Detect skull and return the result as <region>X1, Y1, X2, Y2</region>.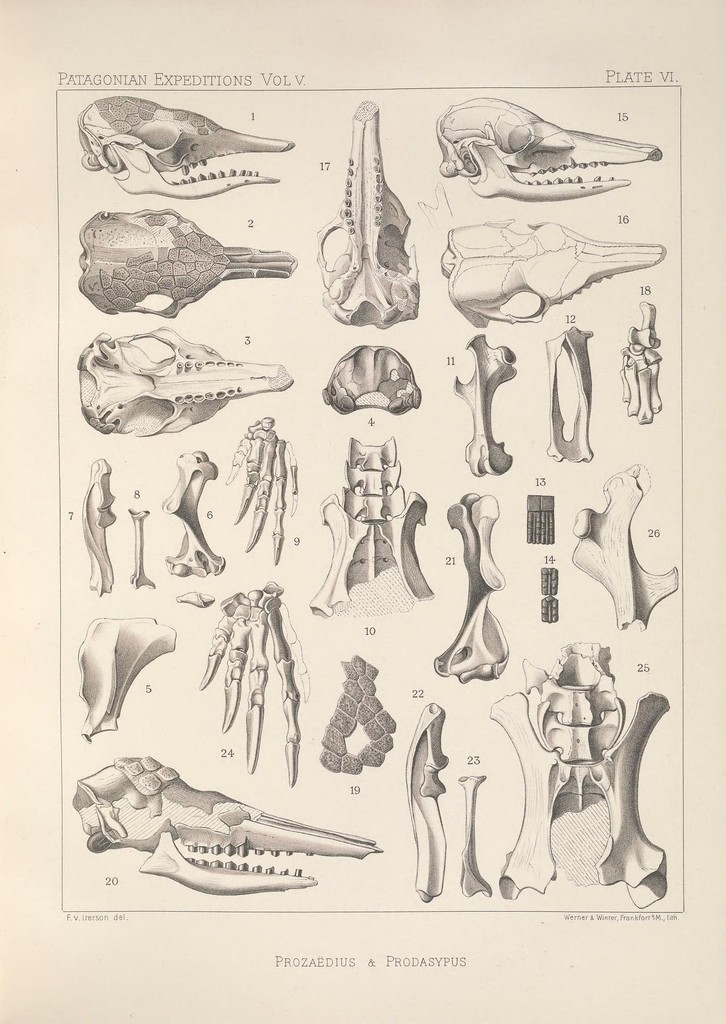
<region>78, 207, 299, 316</region>.
